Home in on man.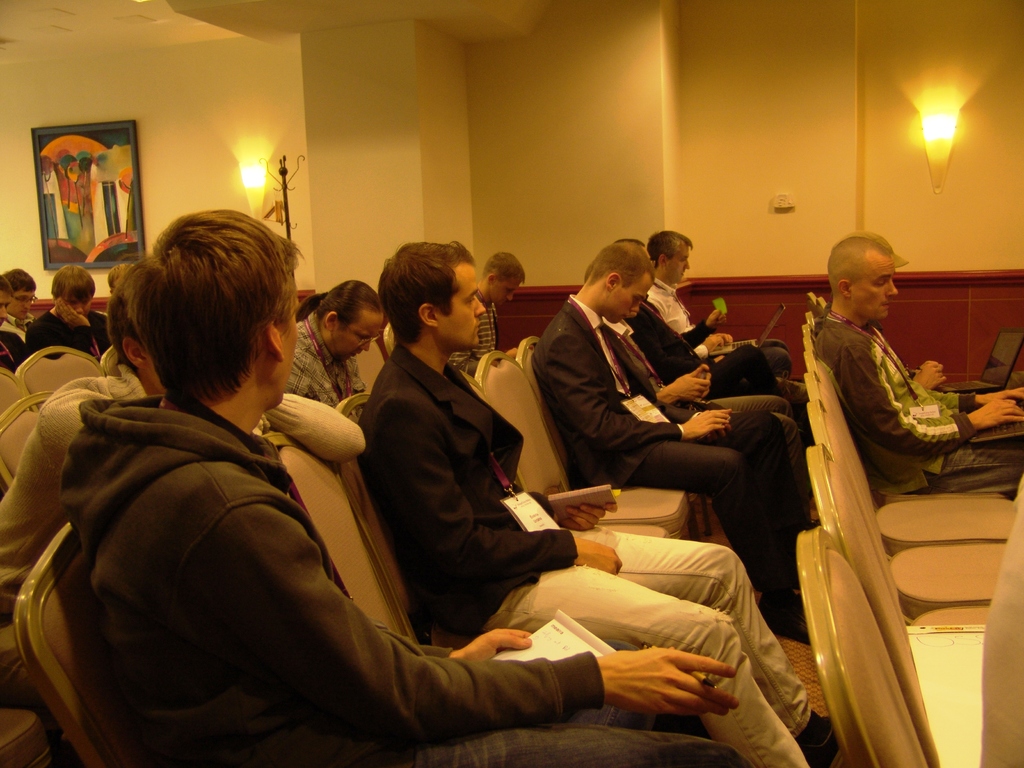
Homed in at {"x1": 817, "y1": 236, "x2": 1023, "y2": 493}.
